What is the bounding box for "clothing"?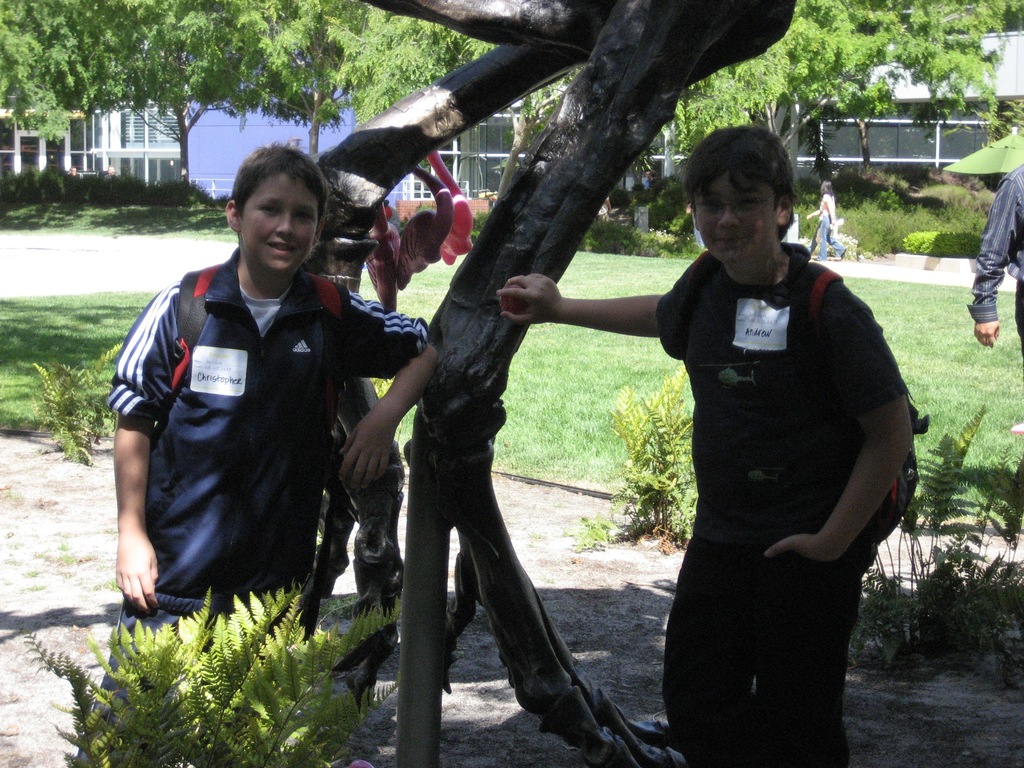
[left=964, top=159, right=1023, bottom=358].
